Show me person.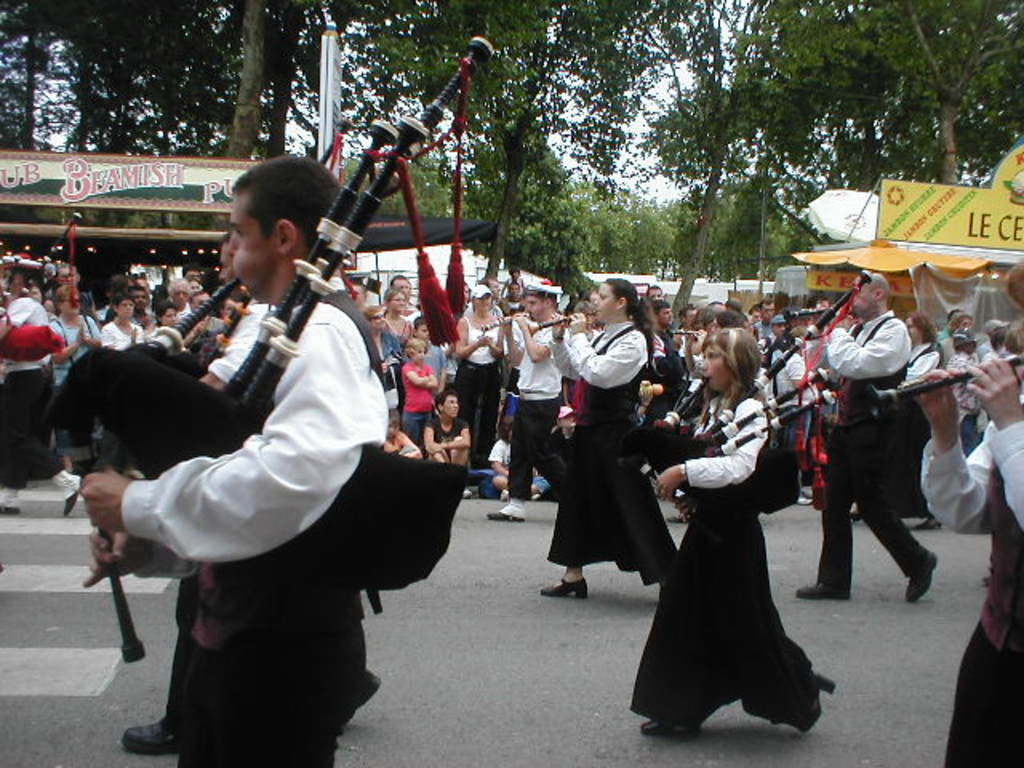
person is here: bbox=[384, 291, 416, 347].
